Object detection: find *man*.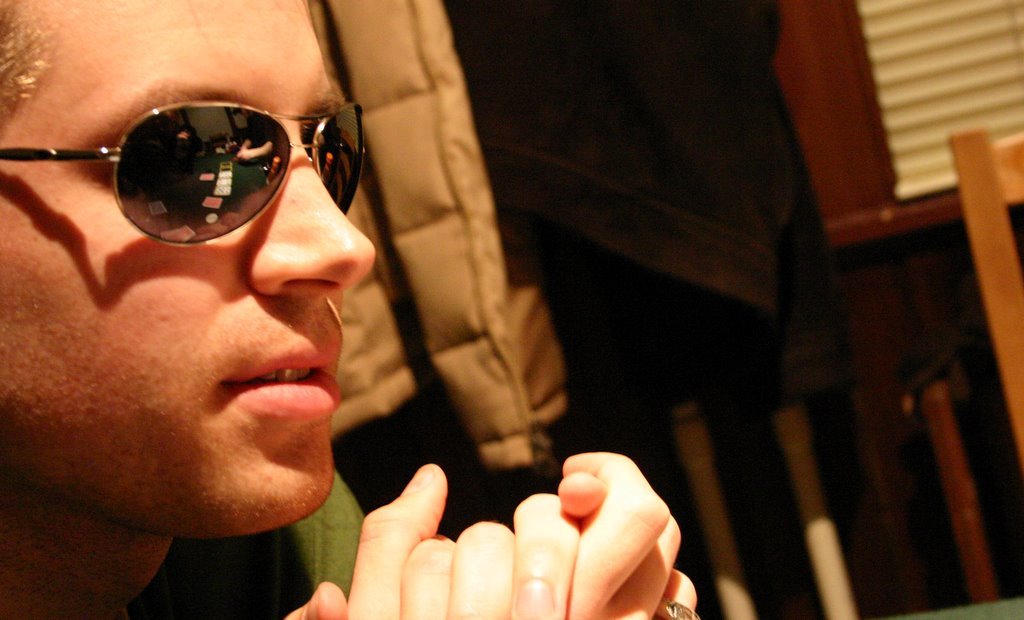
left=0, top=18, right=604, bottom=609.
